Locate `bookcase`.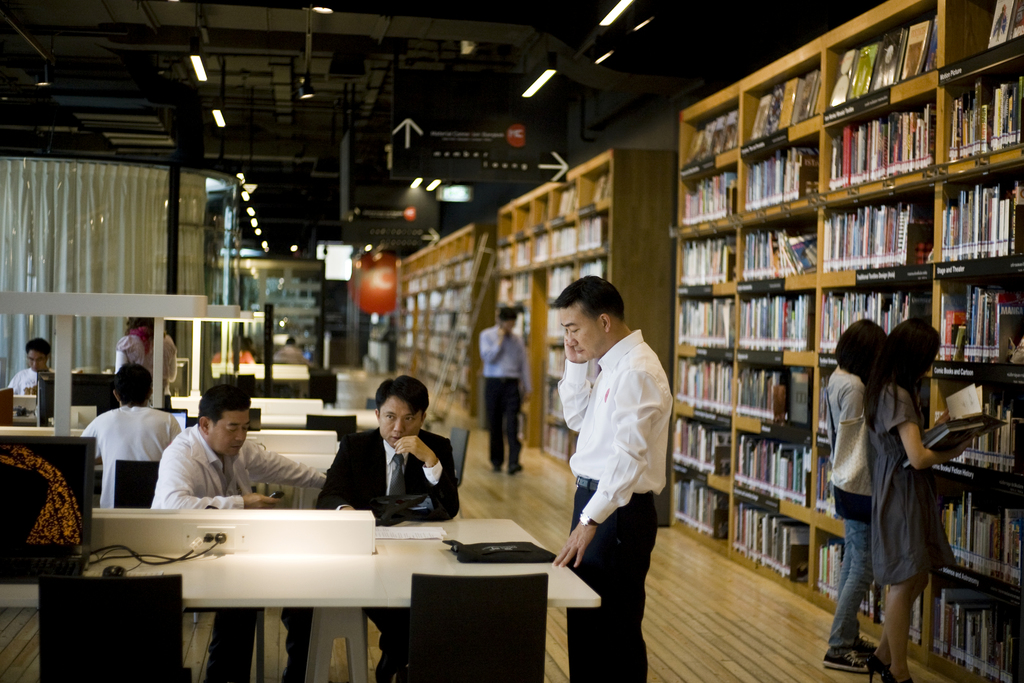
Bounding box: <region>660, 0, 1021, 682</region>.
